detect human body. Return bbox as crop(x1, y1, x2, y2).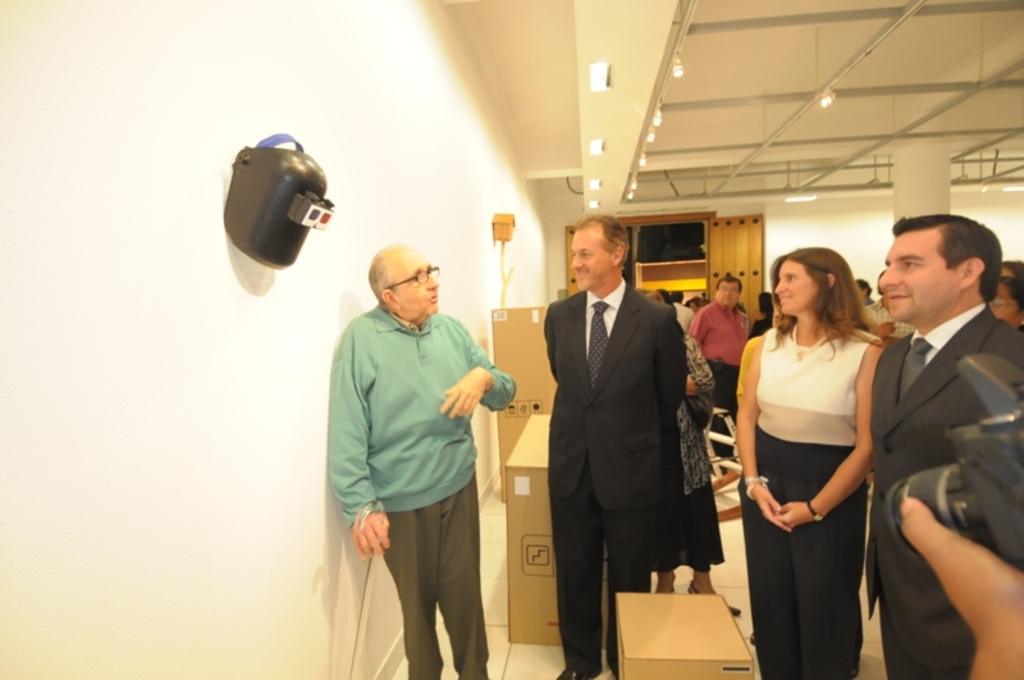
crop(680, 339, 732, 610).
